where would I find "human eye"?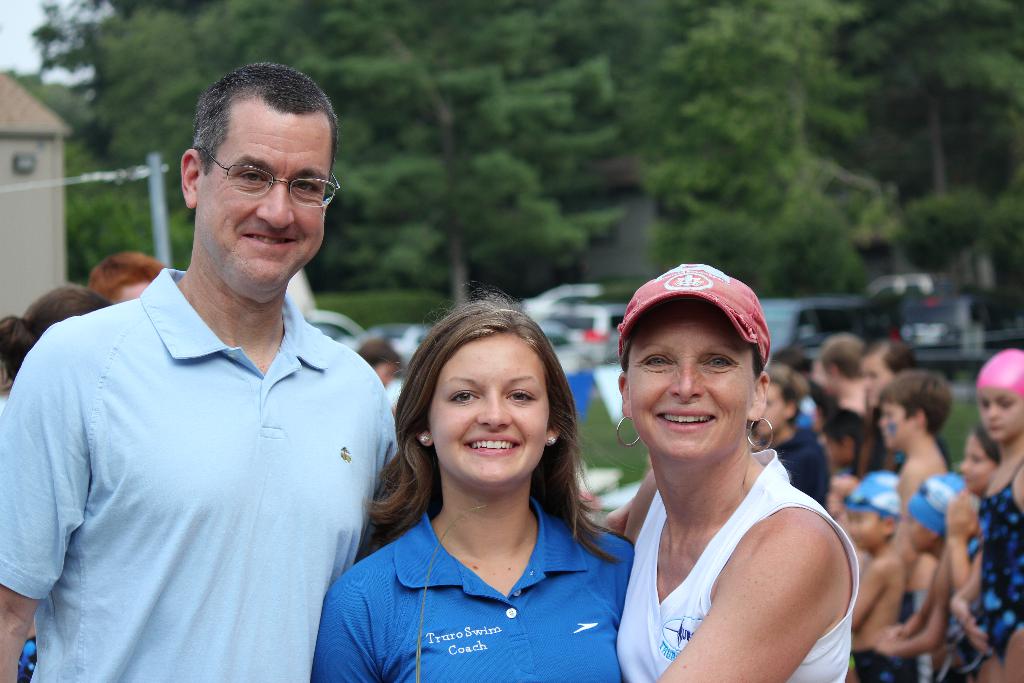
At select_region(702, 355, 742, 373).
